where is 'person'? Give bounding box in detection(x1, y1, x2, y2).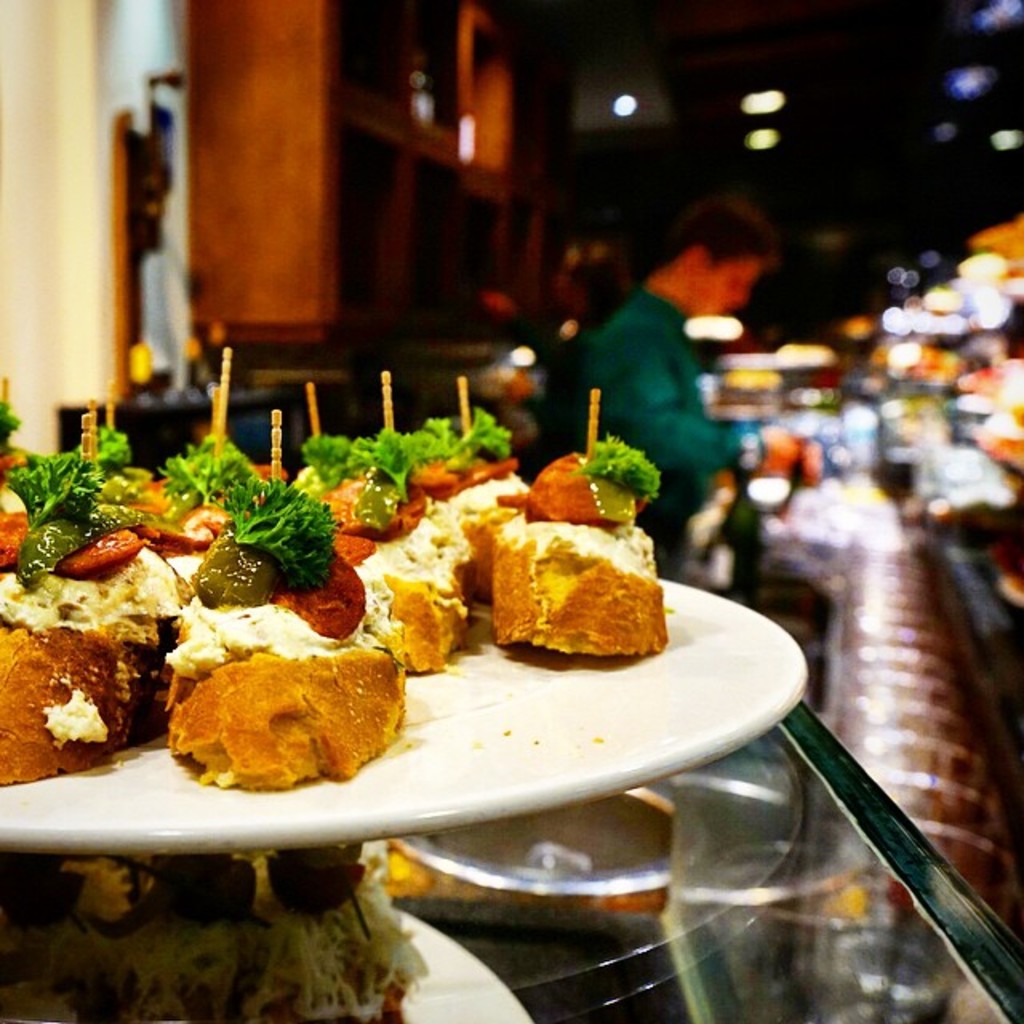
detection(581, 197, 778, 515).
